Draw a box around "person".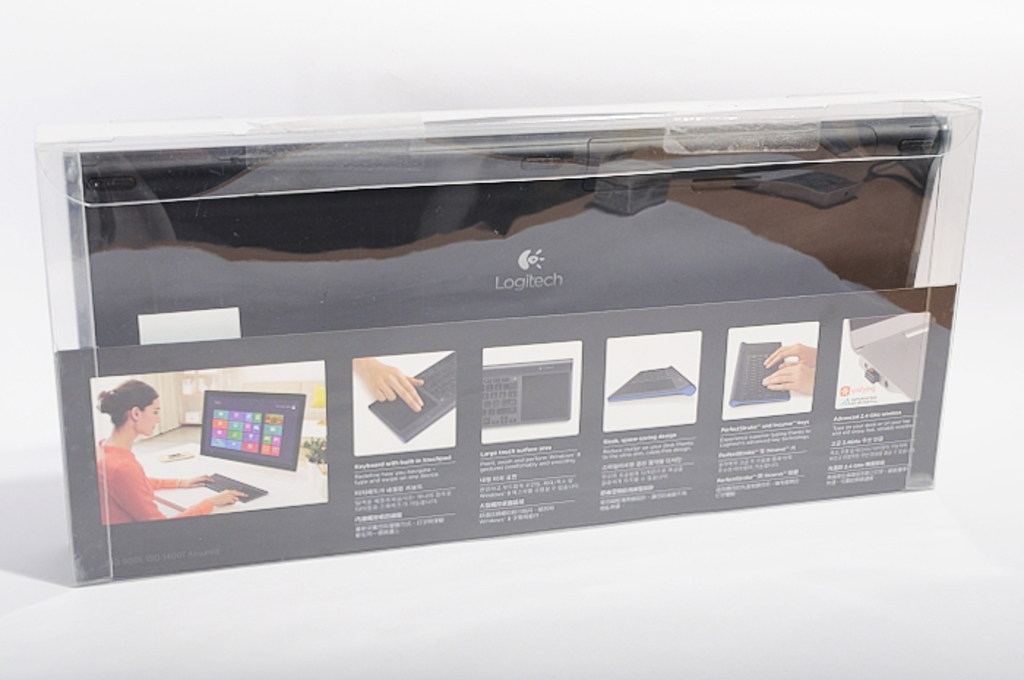
[x1=353, y1=352, x2=423, y2=421].
